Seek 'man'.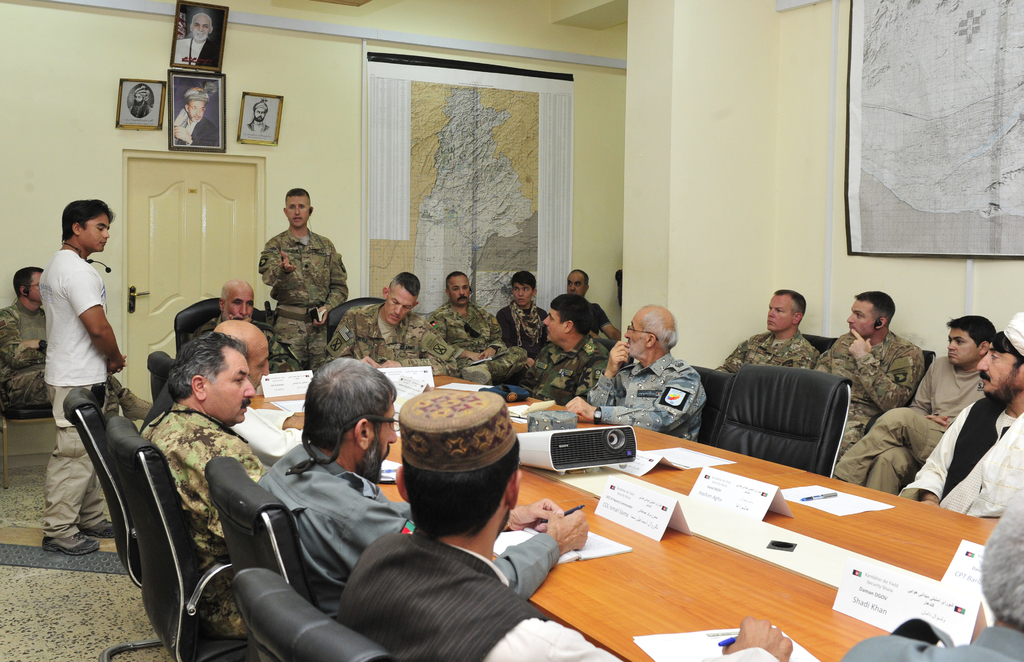
<bbox>495, 265, 568, 380</bbox>.
